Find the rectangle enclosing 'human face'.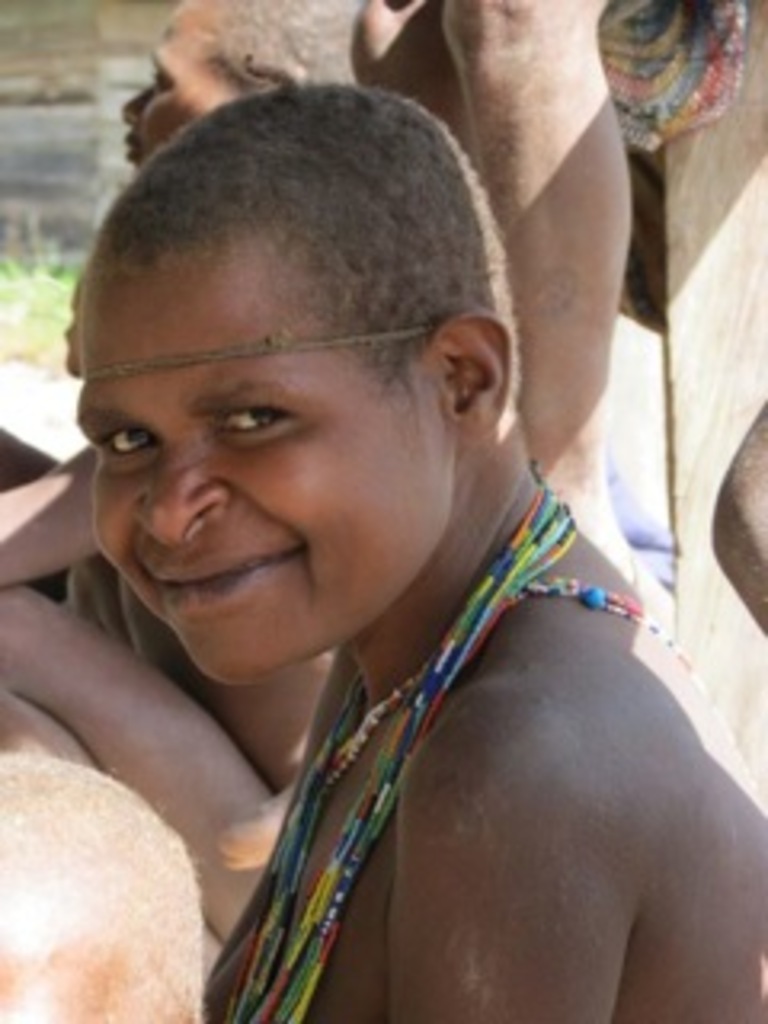
select_region(122, 0, 253, 166).
